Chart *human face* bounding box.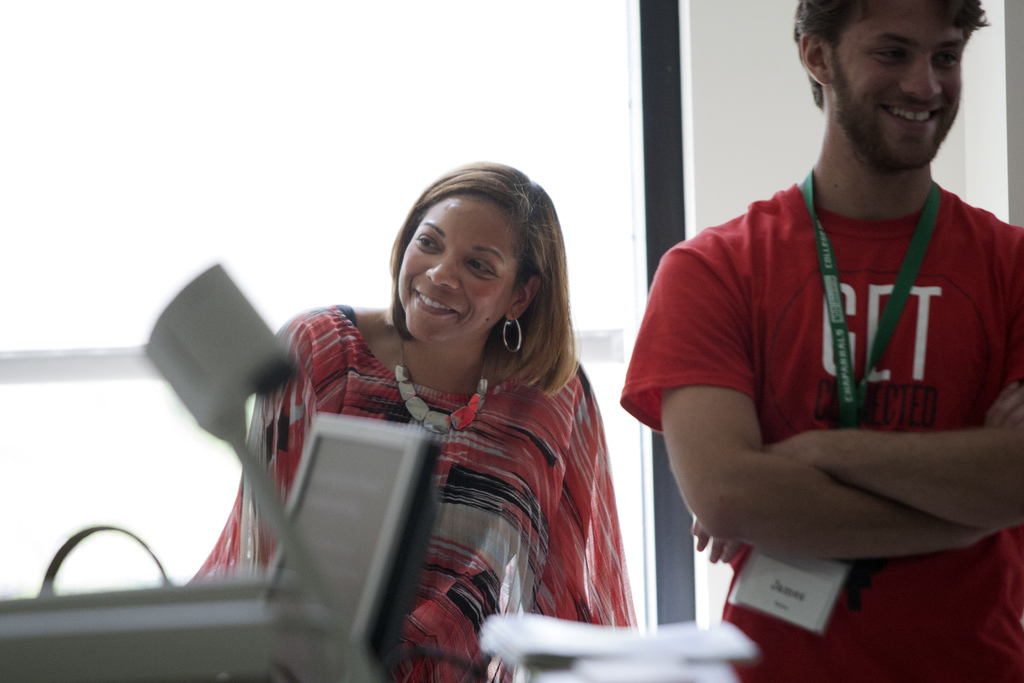
Charted: locate(397, 185, 526, 342).
